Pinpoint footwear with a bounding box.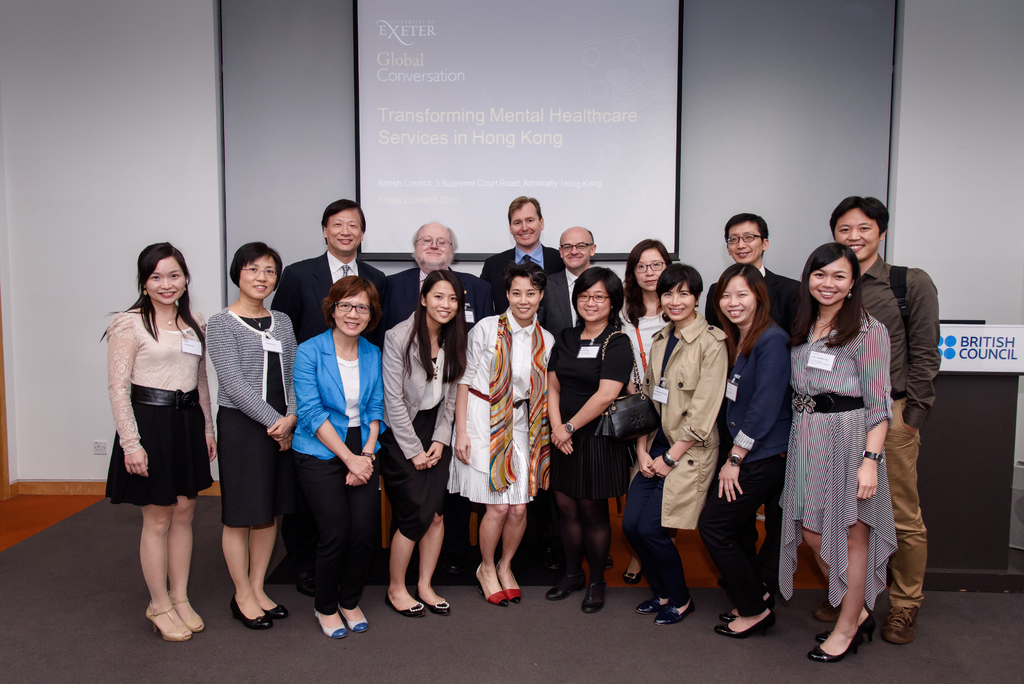
<region>812, 610, 873, 641</region>.
